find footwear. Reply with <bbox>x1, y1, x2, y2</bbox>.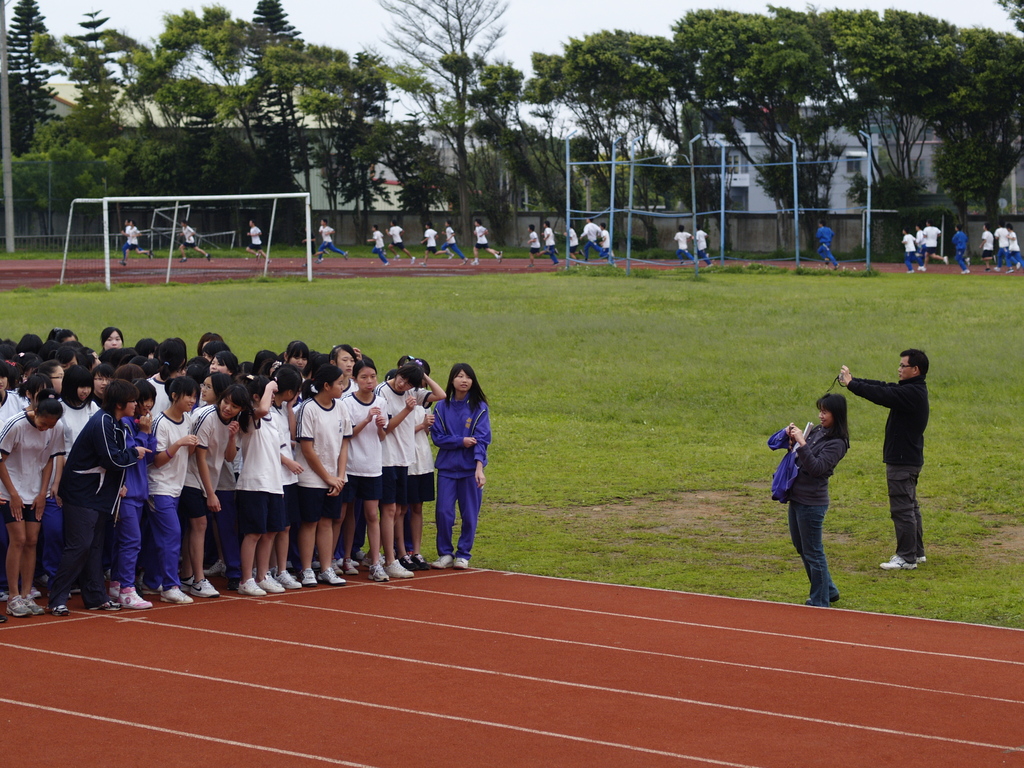
<bbox>553, 248, 559, 256</bbox>.
